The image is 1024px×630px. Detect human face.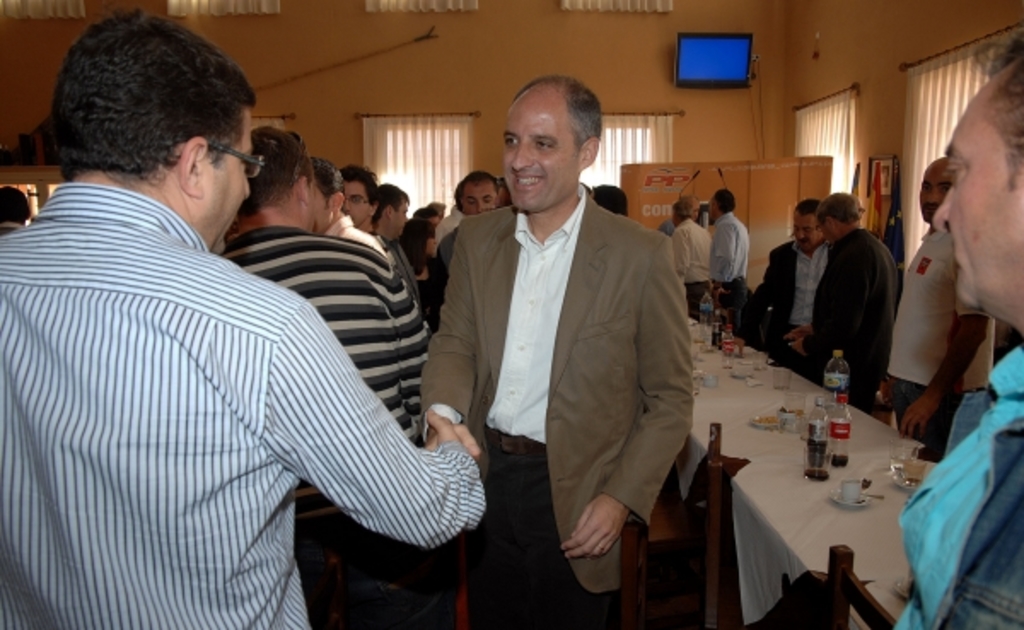
Detection: pyautogui.locateOnScreen(797, 217, 828, 246).
